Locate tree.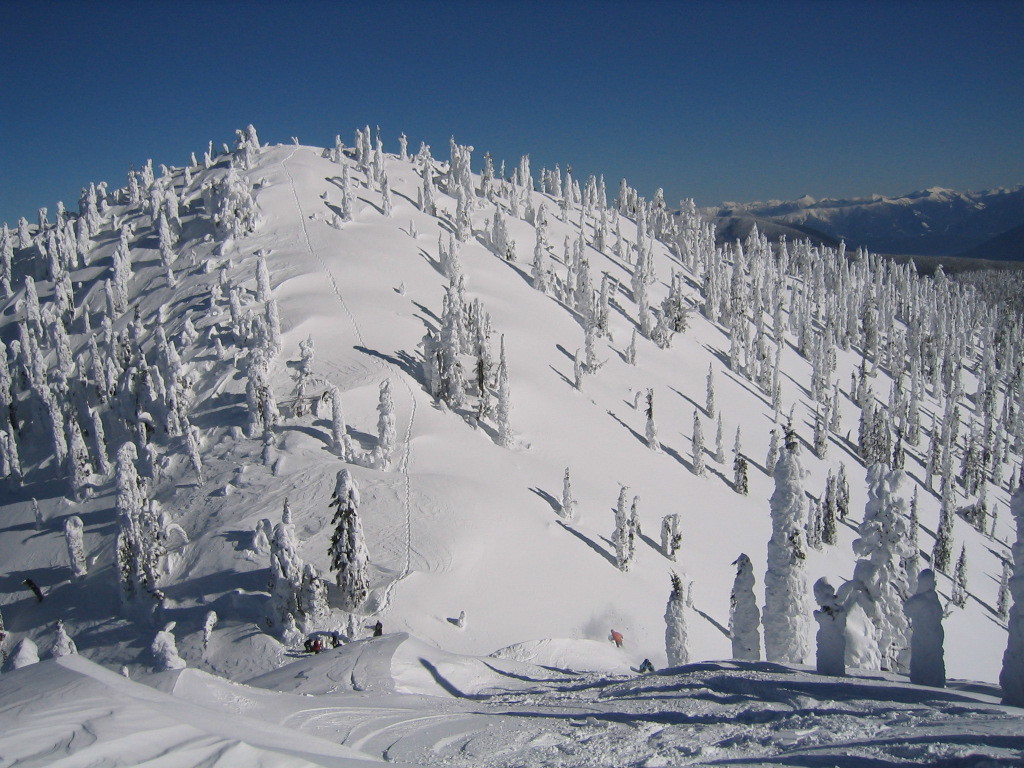
Bounding box: 814,451,919,681.
